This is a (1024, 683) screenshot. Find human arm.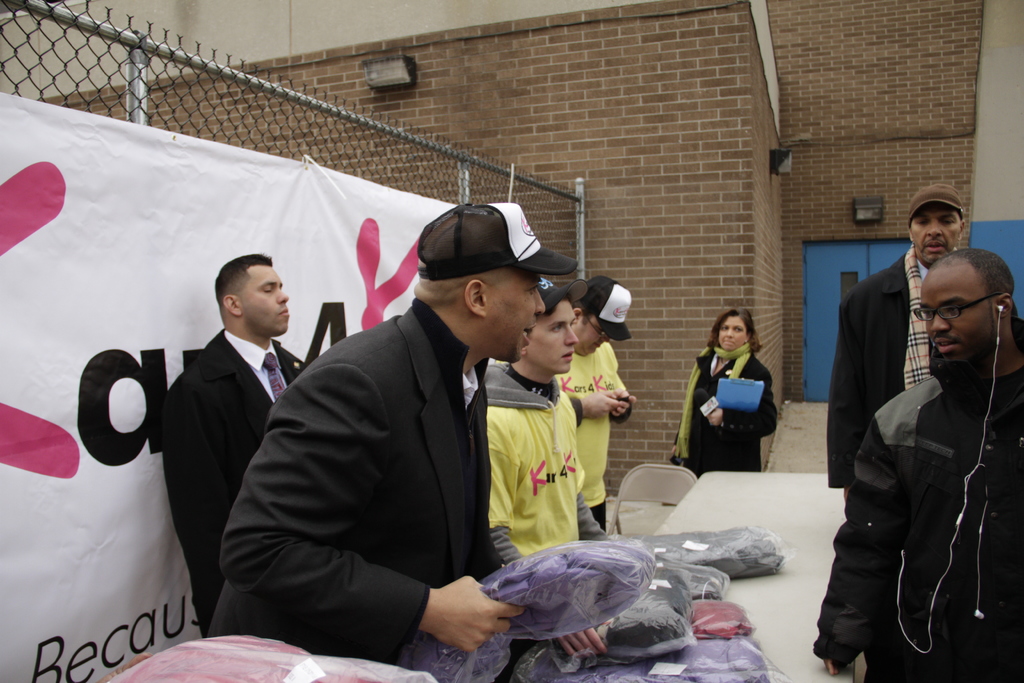
Bounding box: {"left": 217, "top": 366, "right": 516, "bottom": 651}.
